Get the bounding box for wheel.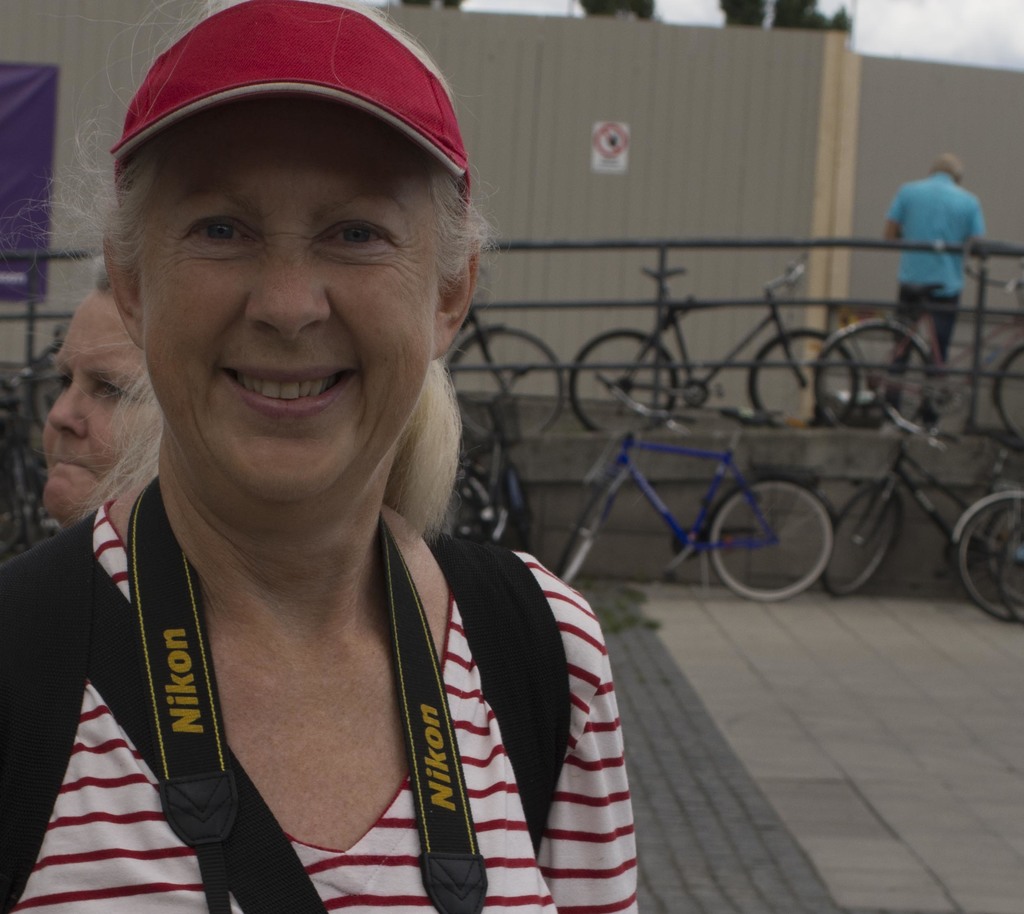
[x1=813, y1=482, x2=902, y2=598].
